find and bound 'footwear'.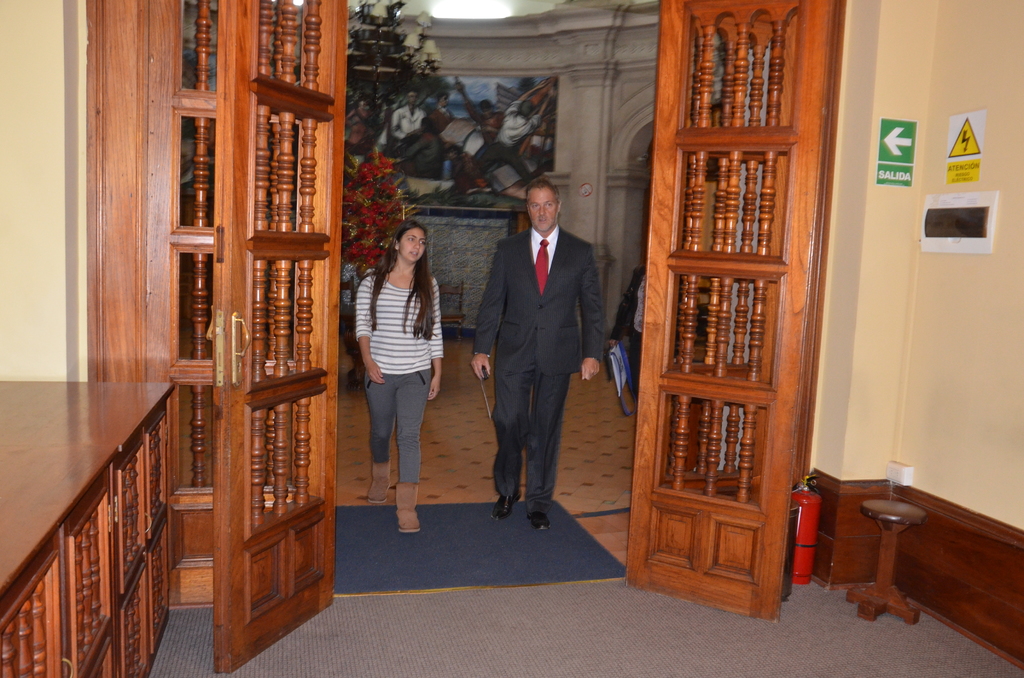
Bound: (left=492, top=491, right=525, bottom=517).
